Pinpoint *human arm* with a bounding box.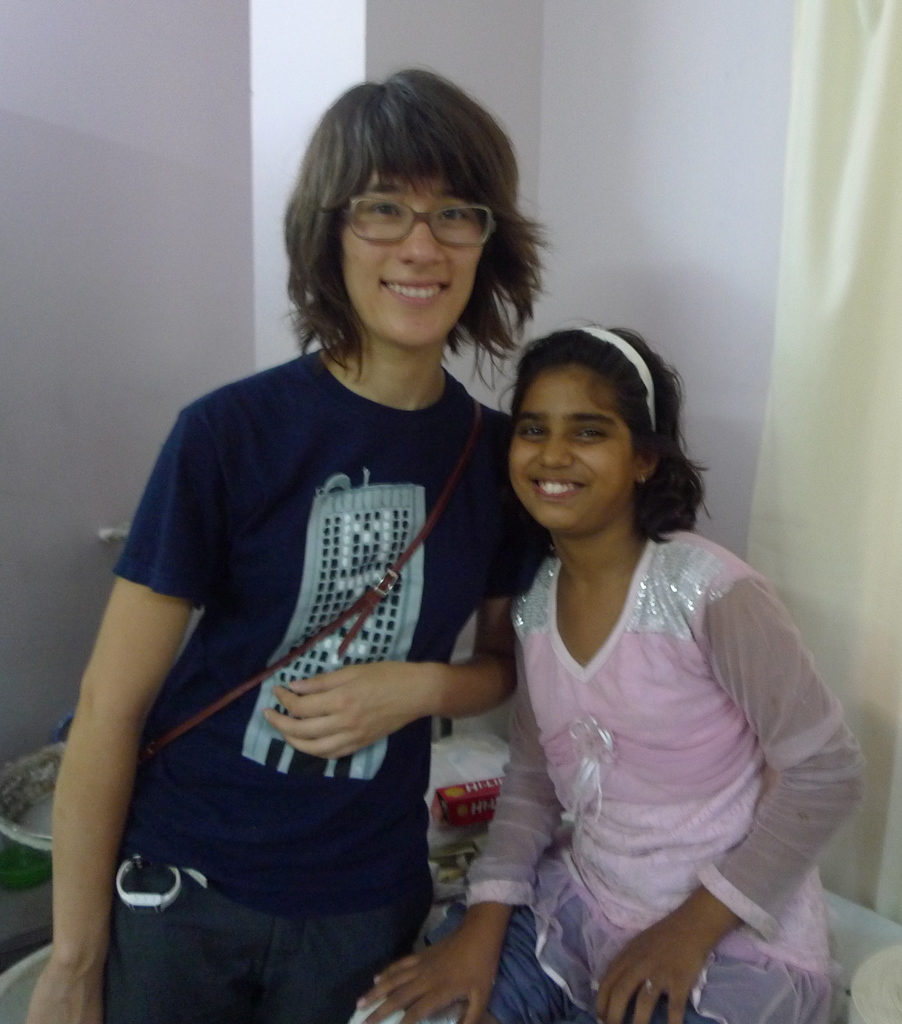
region(264, 408, 552, 765).
